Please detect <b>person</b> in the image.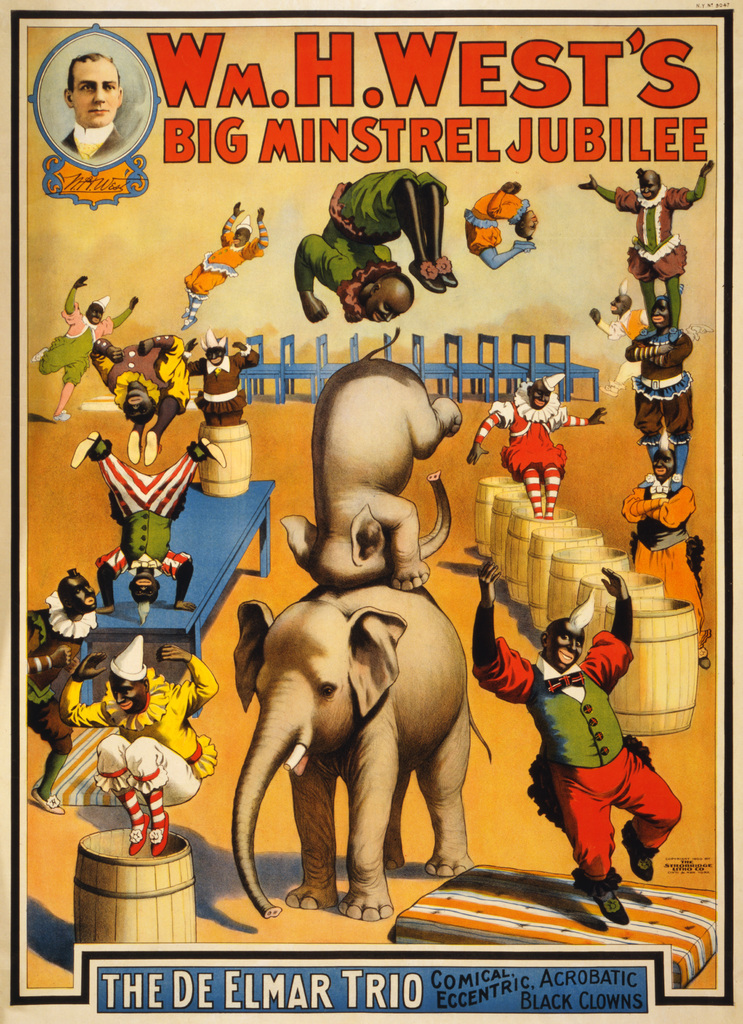
[left=623, top=284, right=695, bottom=496].
